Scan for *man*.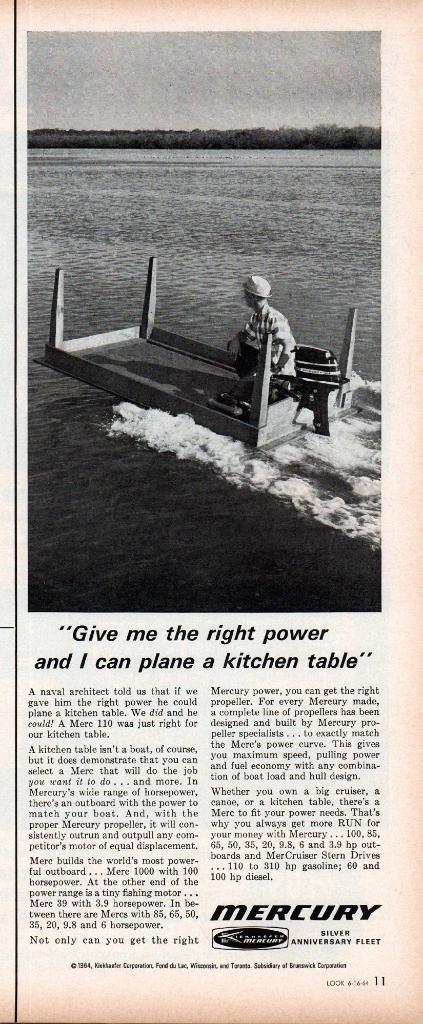
Scan result: [217,264,322,420].
